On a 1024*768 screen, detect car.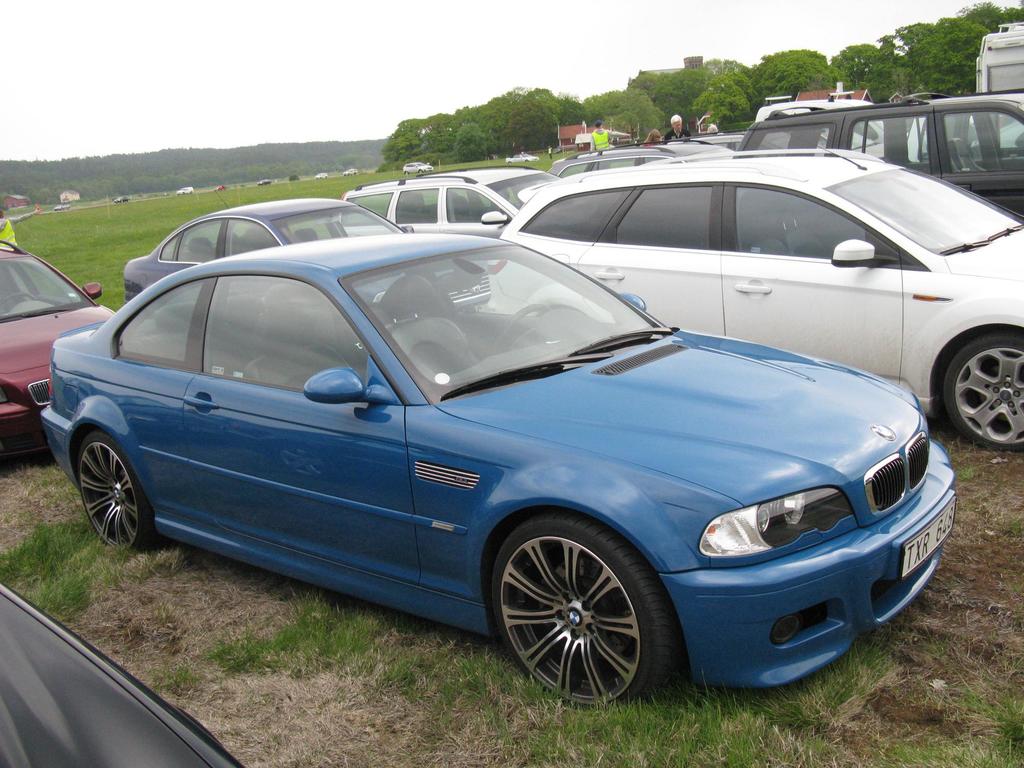
752:97:881:145.
